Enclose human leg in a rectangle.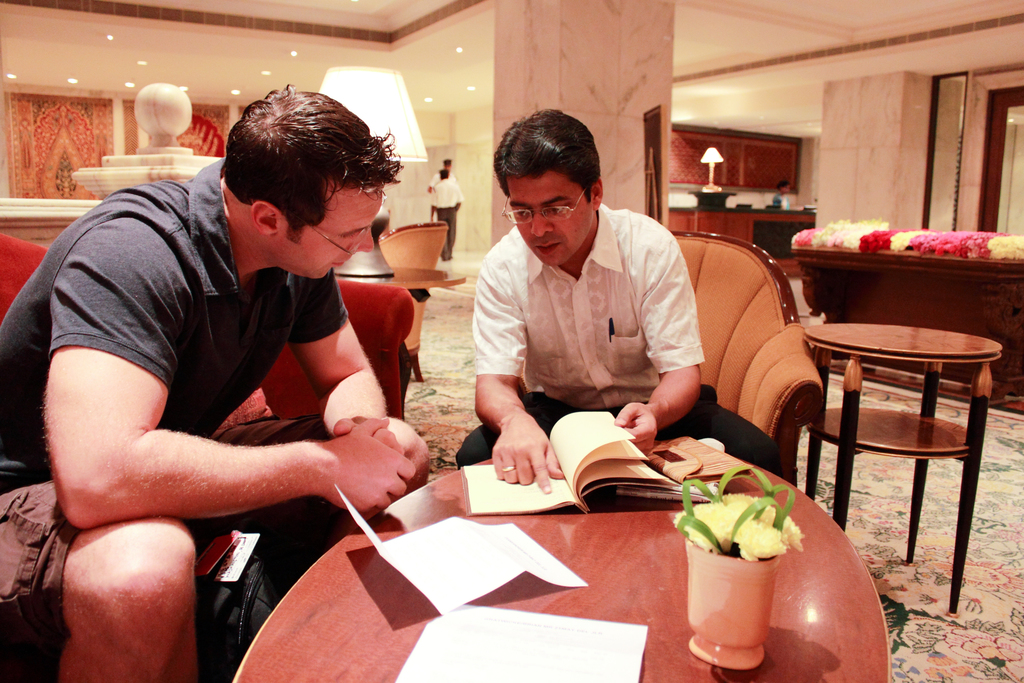
<region>609, 383, 792, 486</region>.
